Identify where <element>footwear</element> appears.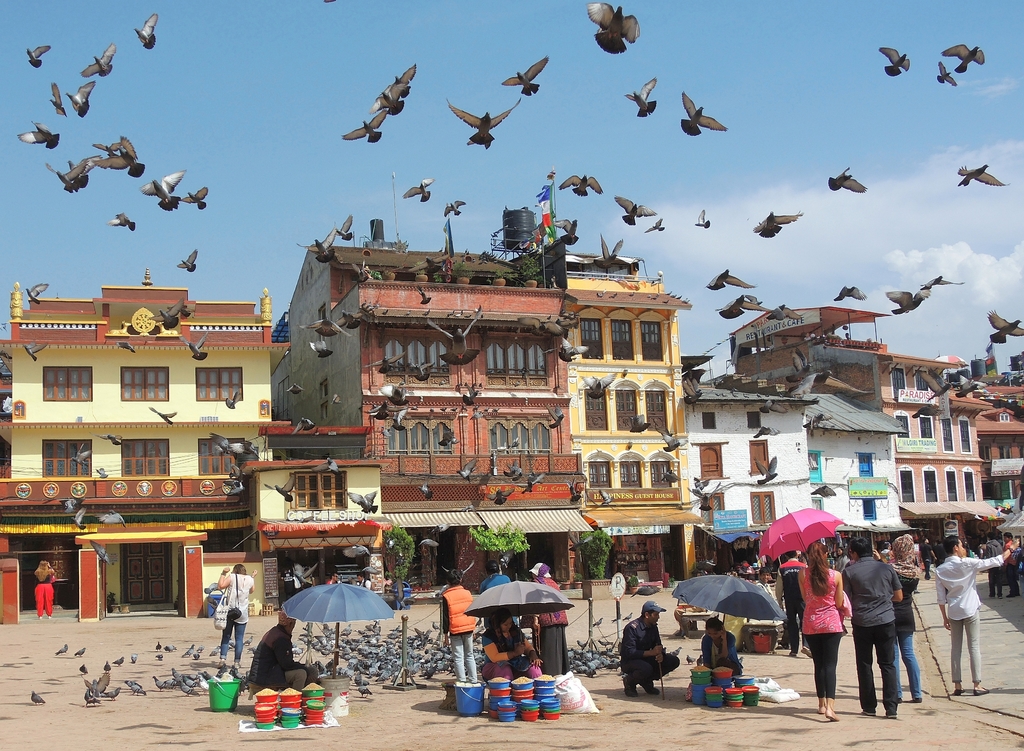
Appears at BBox(882, 703, 902, 723).
